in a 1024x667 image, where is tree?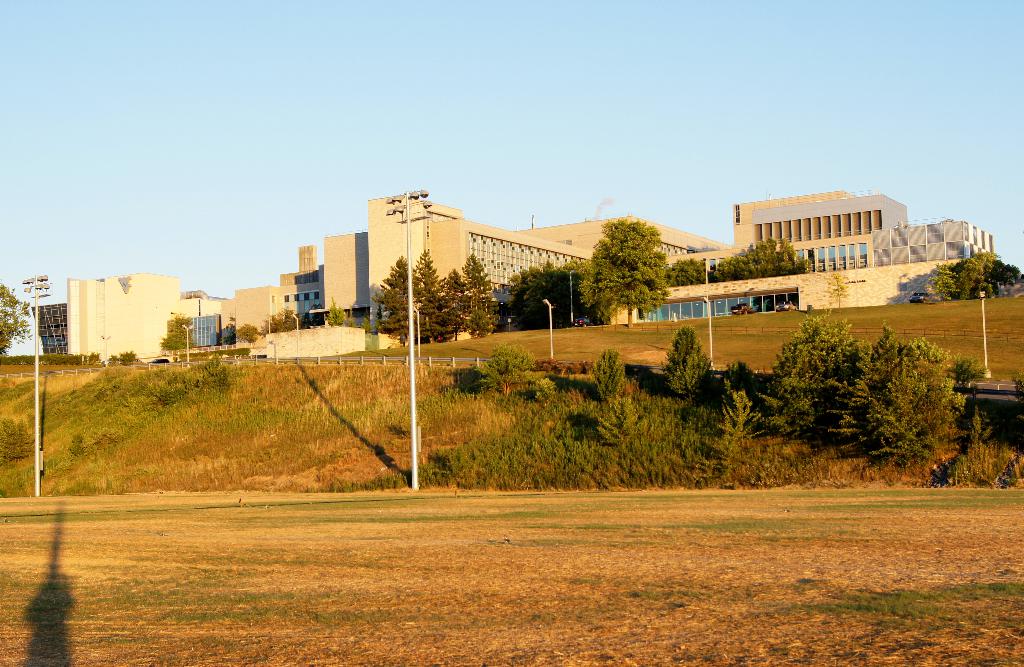
left=774, top=313, right=881, bottom=430.
